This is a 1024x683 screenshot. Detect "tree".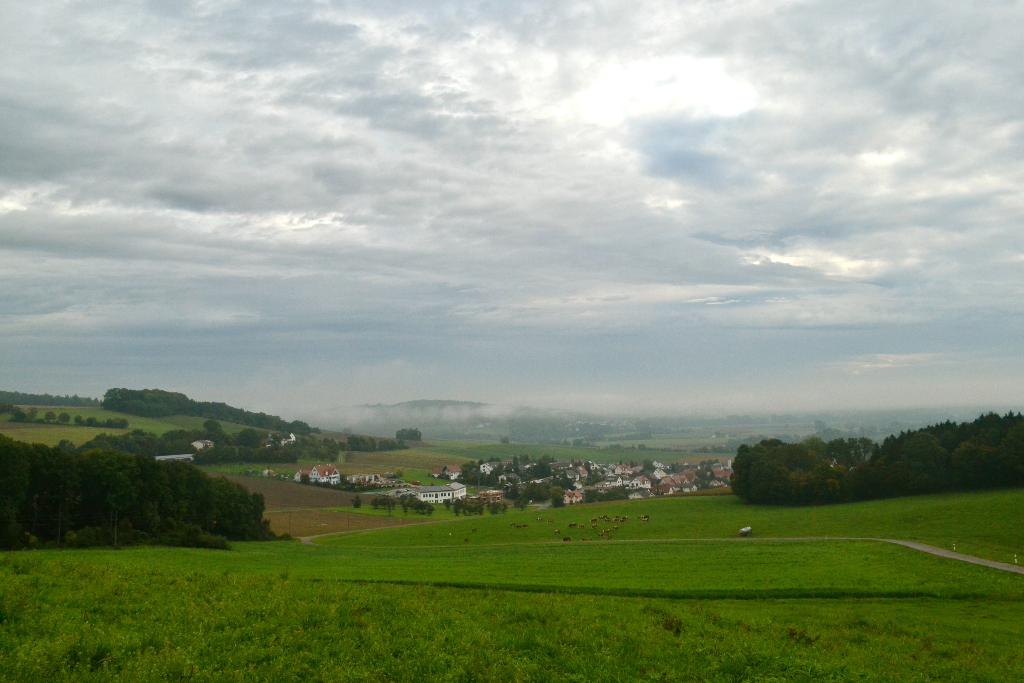
(left=700, top=461, right=705, bottom=463).
